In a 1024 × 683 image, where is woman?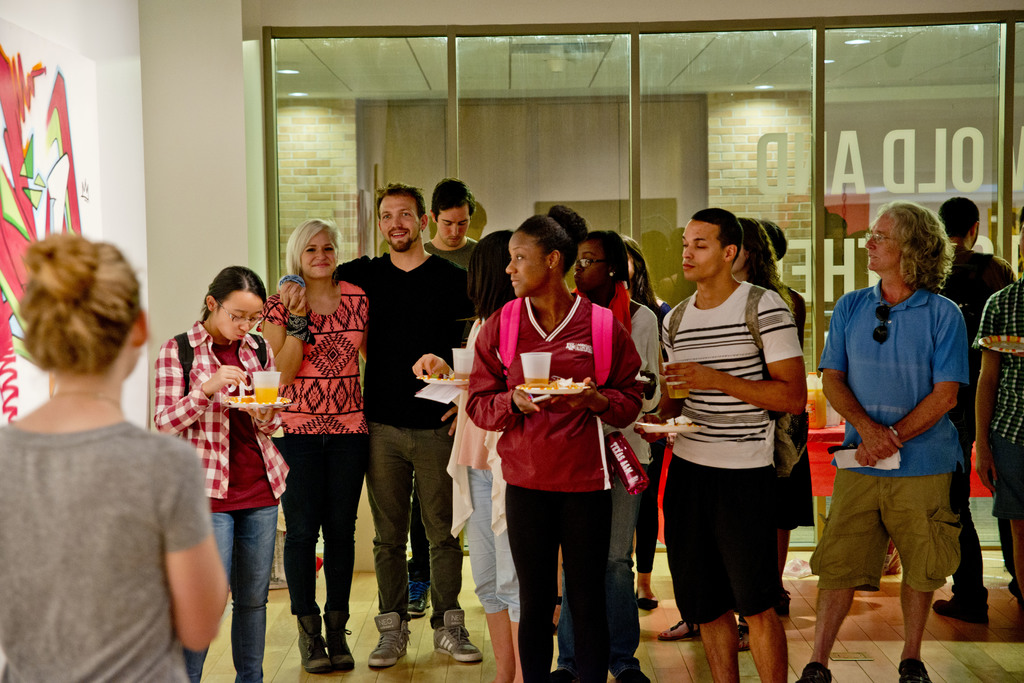
select_region(411, 230, 517, 682).
